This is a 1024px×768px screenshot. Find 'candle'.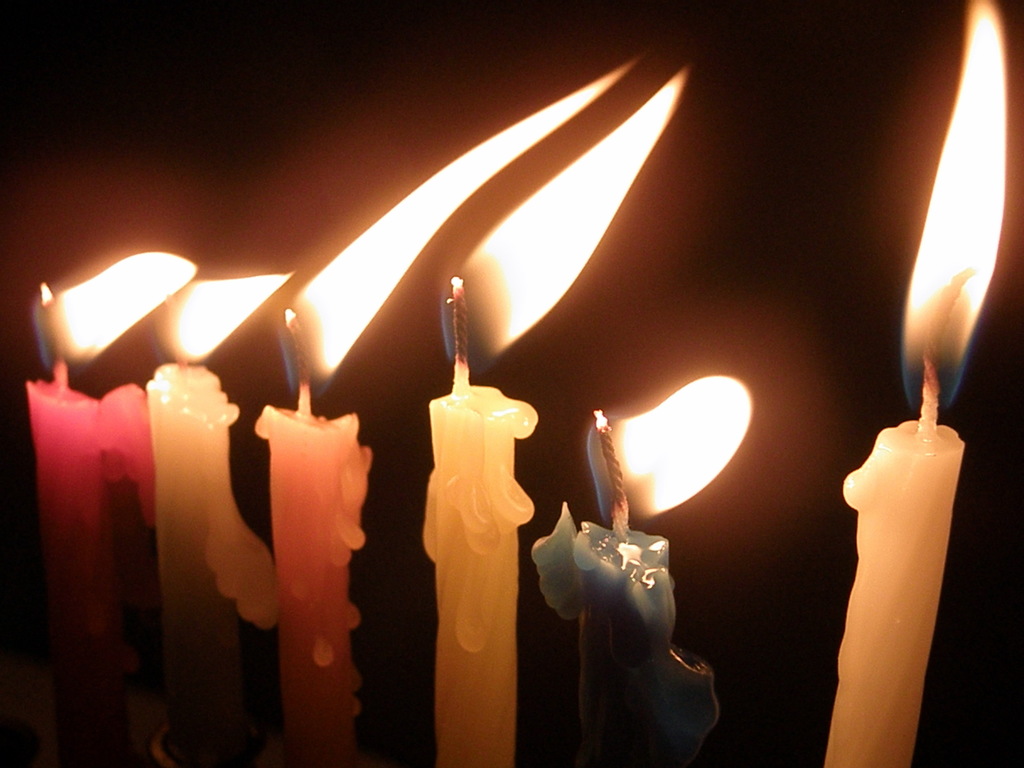
Bounding box: pyautogui.locateOnScreen(253, 56, 638, 767).
